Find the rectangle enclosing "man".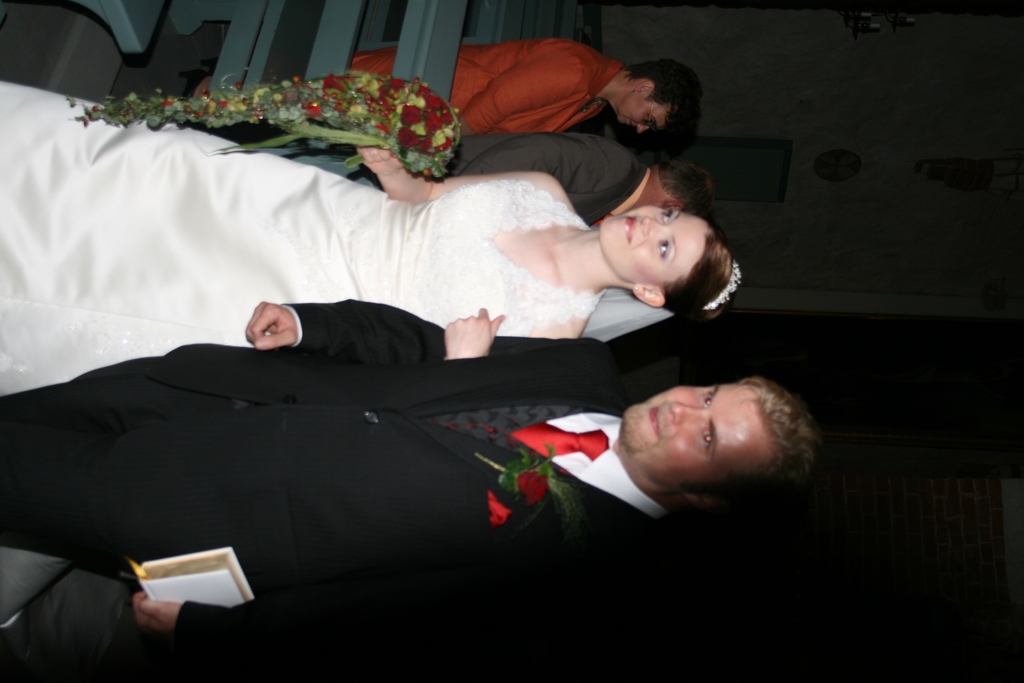
bbox=[447, 136, 723, 226].
